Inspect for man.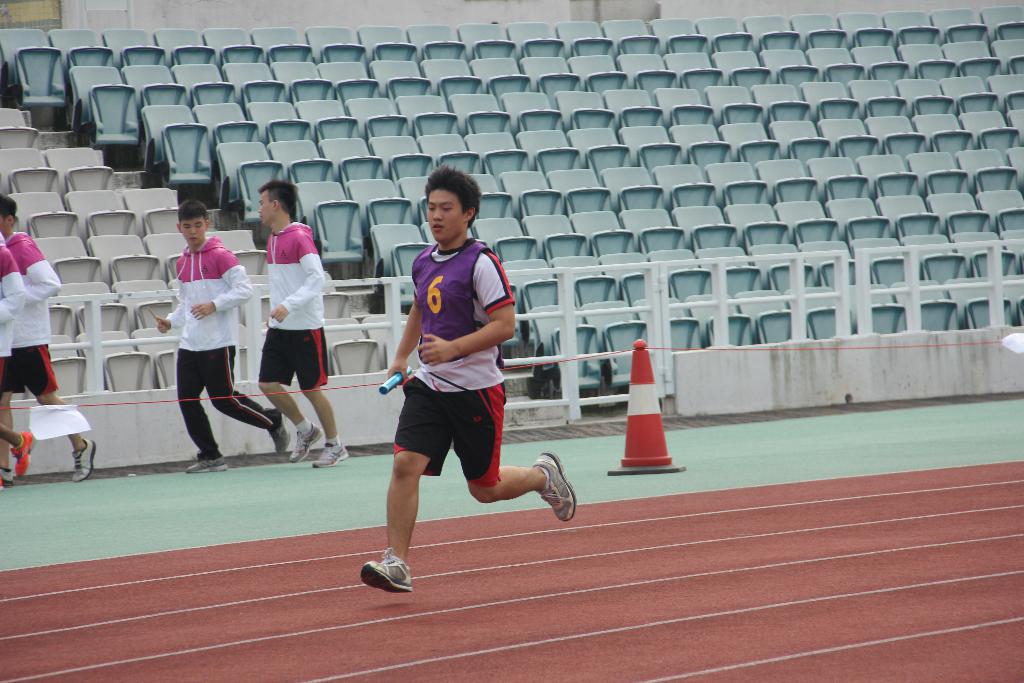
Inspection: [x1=0, y1=242, x2=36, y2=492].
